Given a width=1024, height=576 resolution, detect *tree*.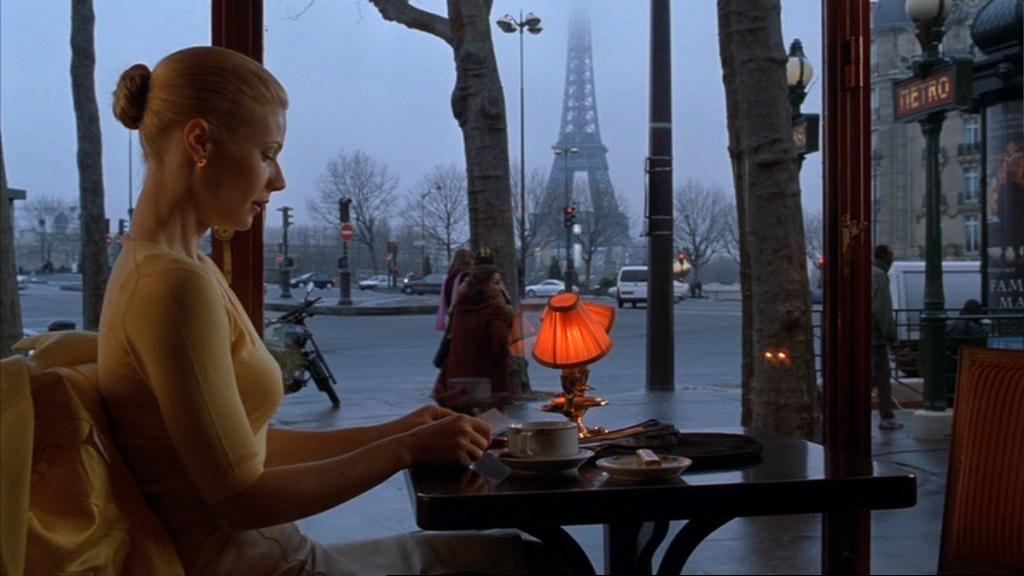
bbox=(664, 170, 751, 299).
